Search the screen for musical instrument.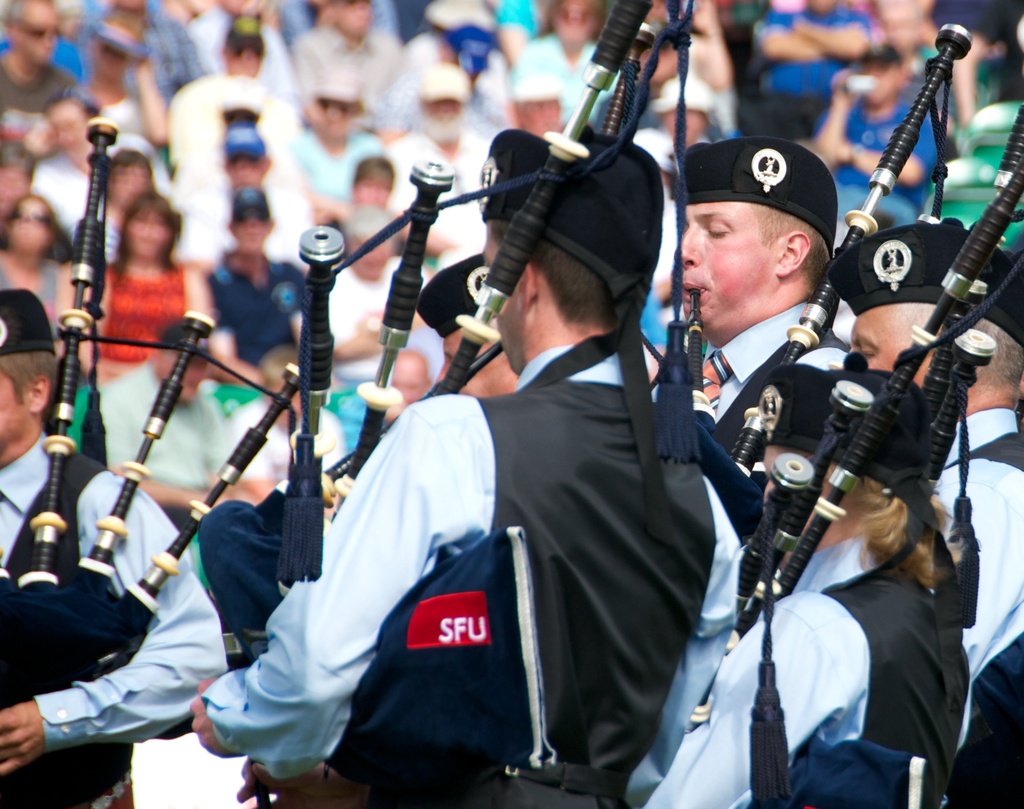
Found at 726 17 970 496.
